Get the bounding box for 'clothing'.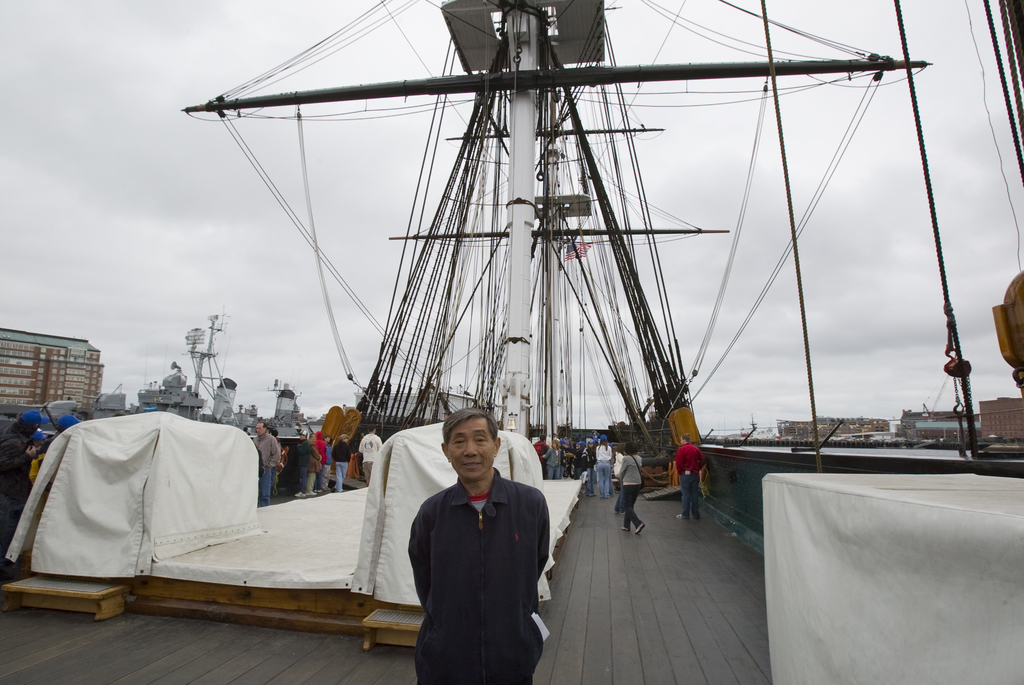
select_region(360, 429, 378, 478).
